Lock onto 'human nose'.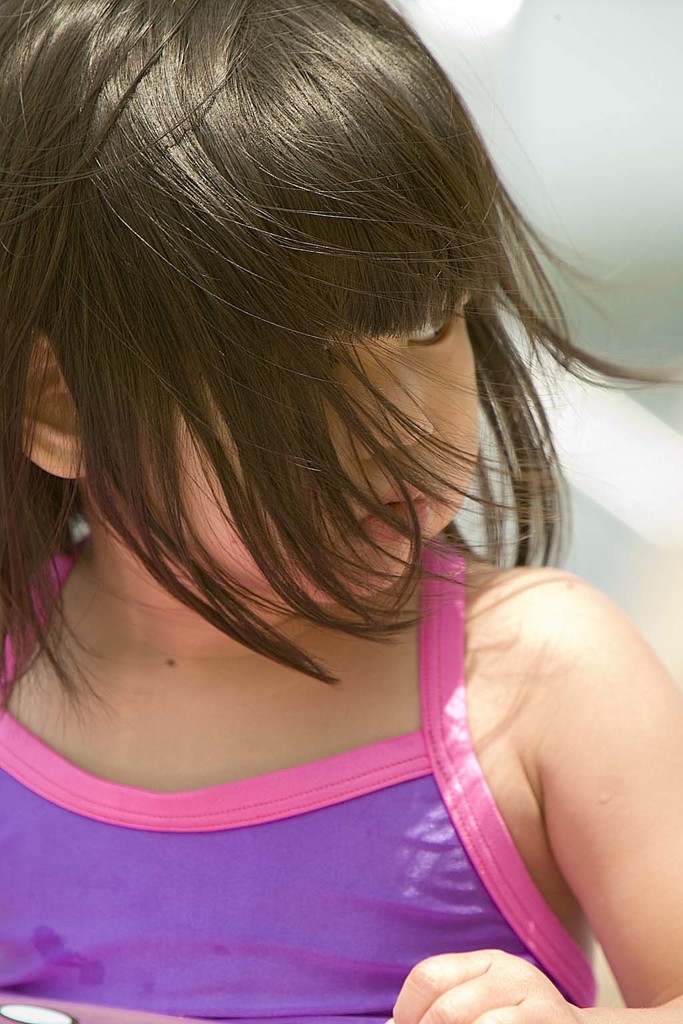
Locked: crop(350, 317, 442, 469).
